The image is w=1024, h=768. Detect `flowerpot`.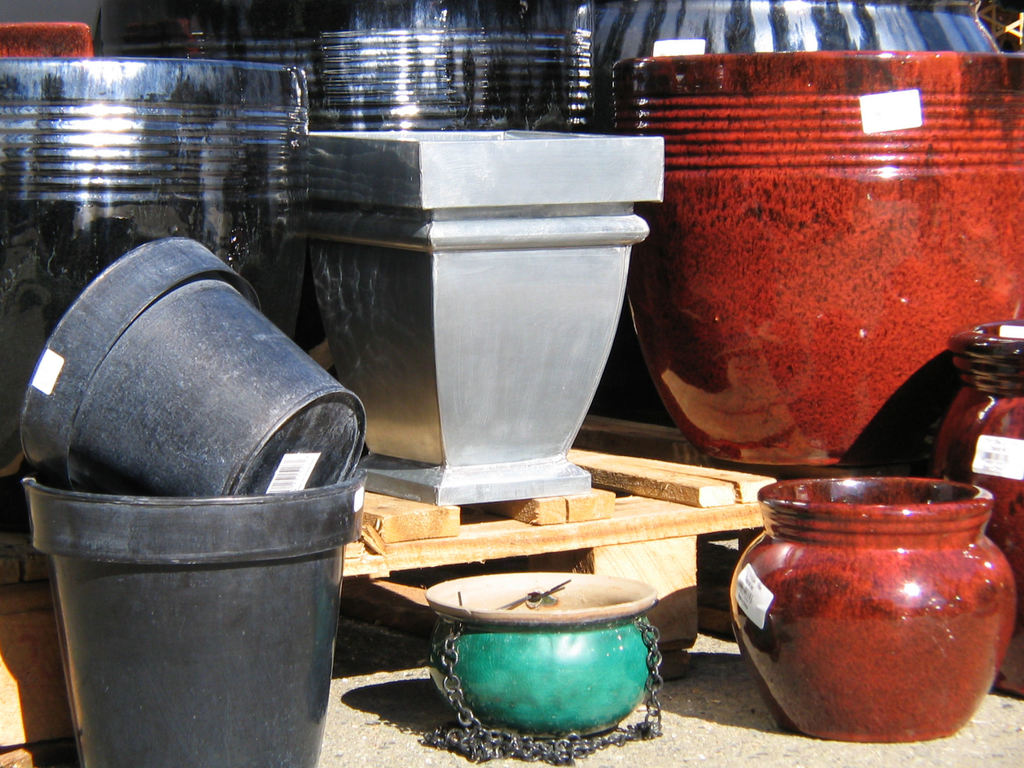
Detection: box(424, 569, 659, 737).
